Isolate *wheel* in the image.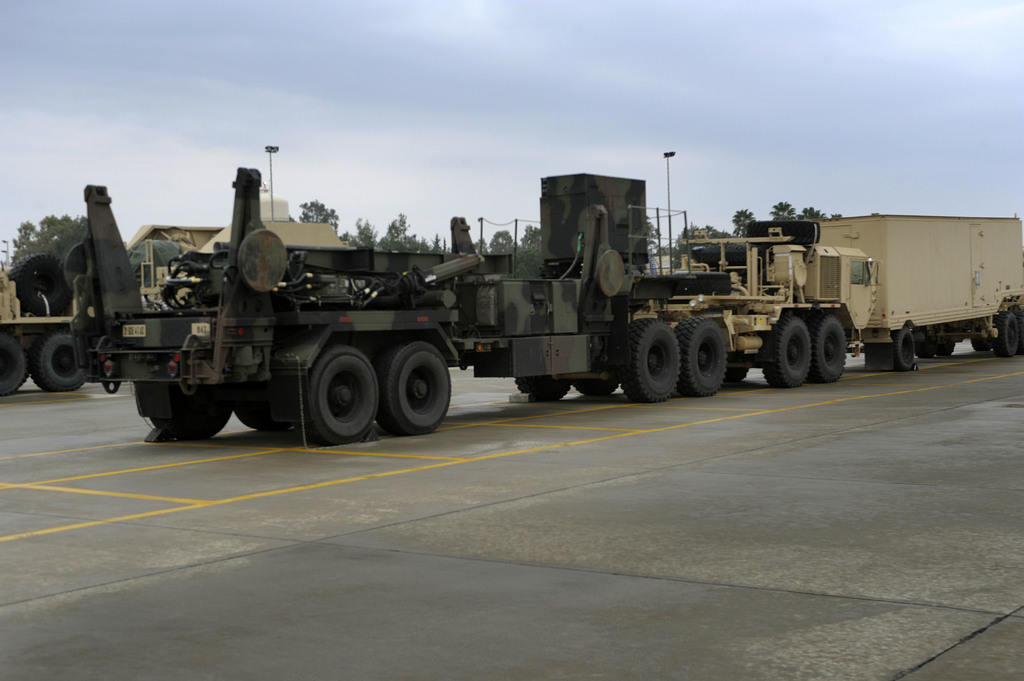
Isolated region: 232, 381, 282, 426.
